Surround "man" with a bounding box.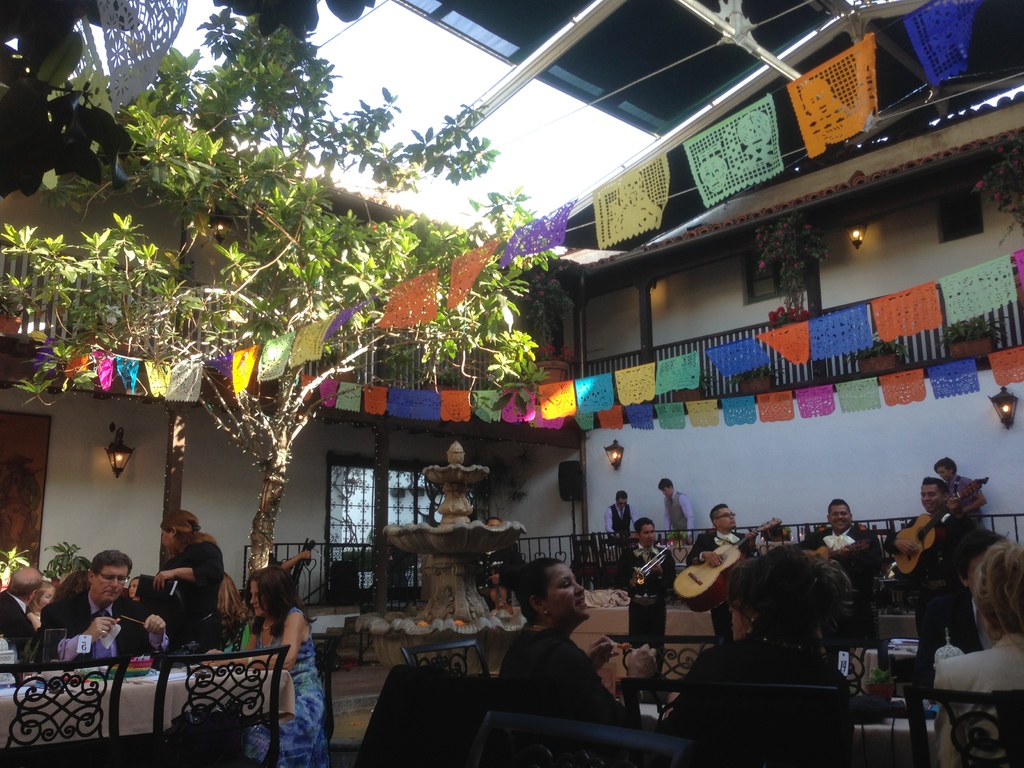
crop(687, 506, 751, 650).
